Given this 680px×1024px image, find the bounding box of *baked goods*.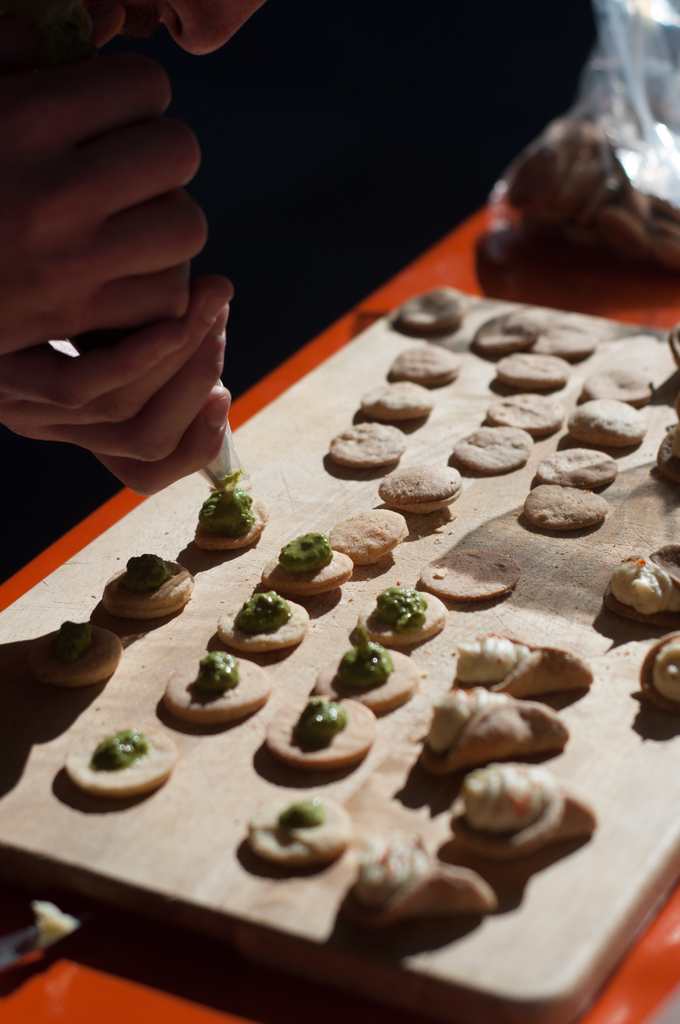
box=[360, 586, 444, 648].
